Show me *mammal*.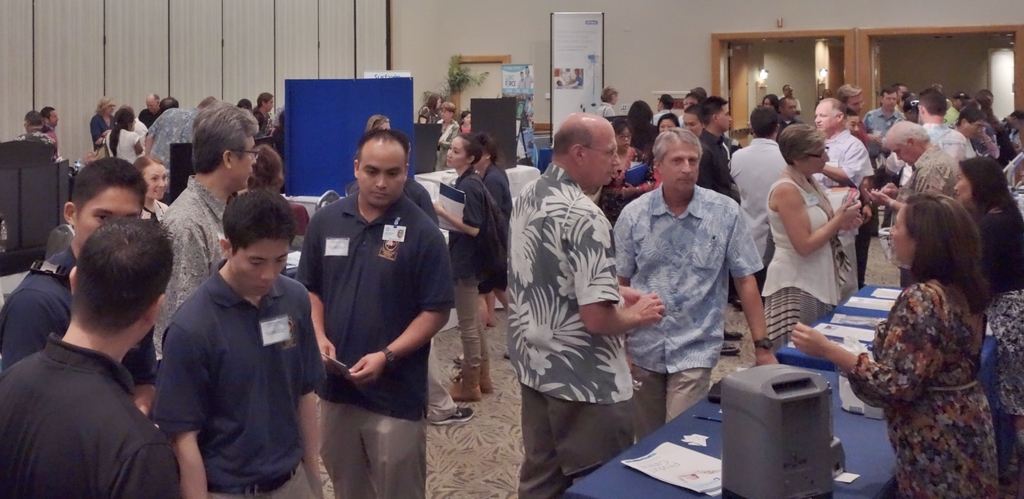
*mammal* is here: {"x1": 778, "y1": 84, "x2": 802, "y2": 119}.
